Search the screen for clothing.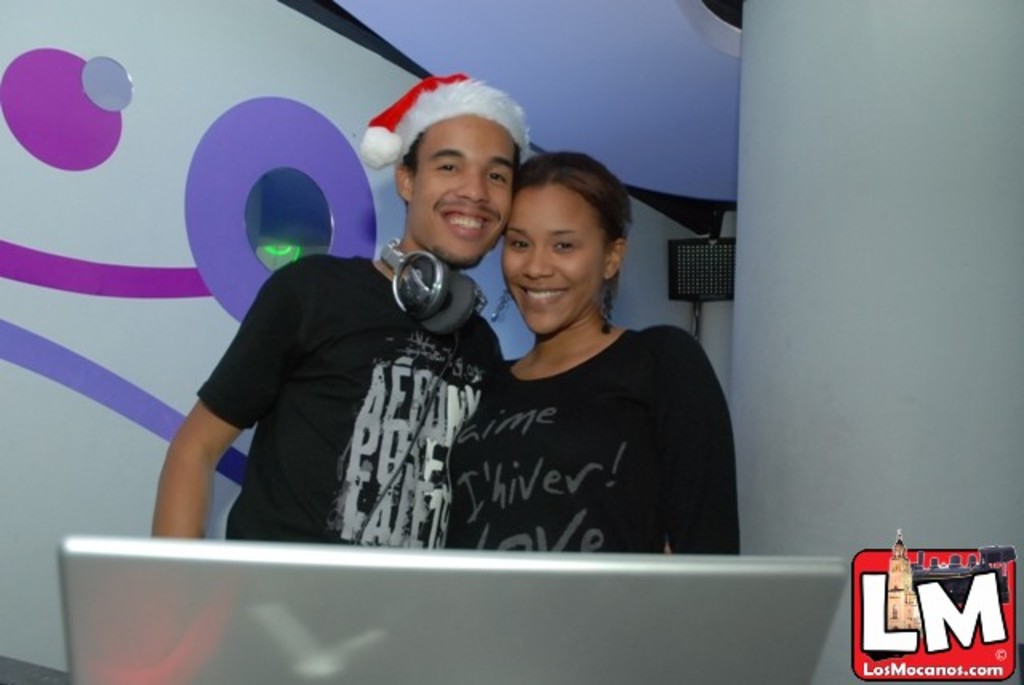
Found at x1=195 y1=254 x2=499 y2=543.
